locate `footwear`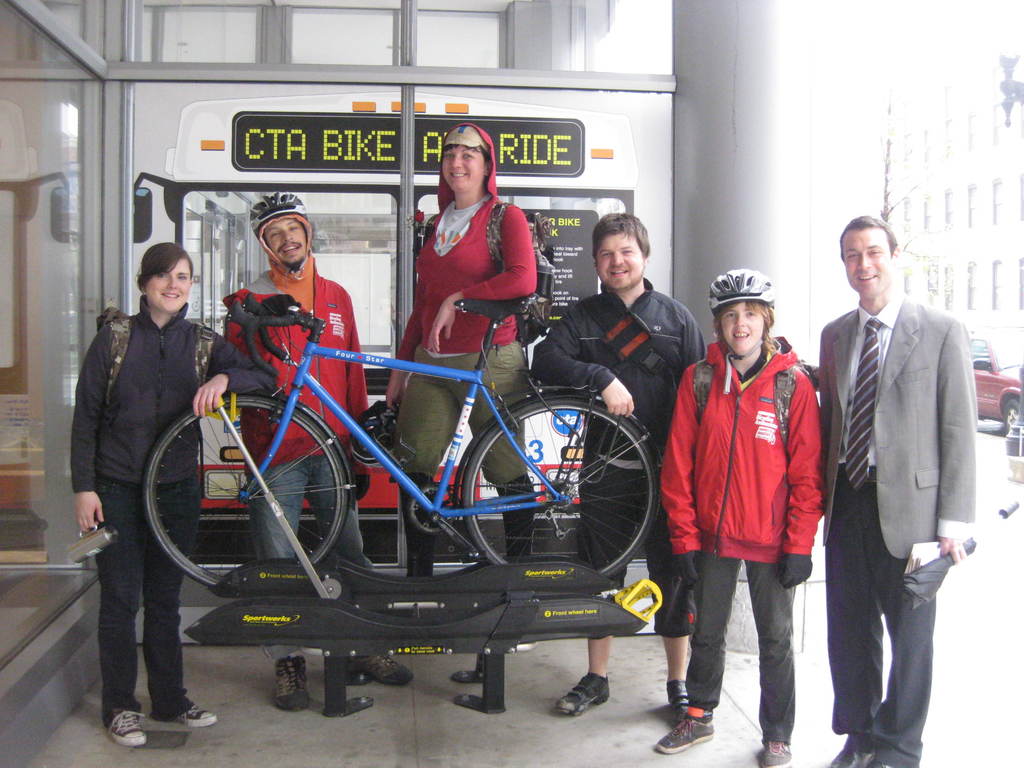
<bbox>553, 673, 610, 714</bbox>
